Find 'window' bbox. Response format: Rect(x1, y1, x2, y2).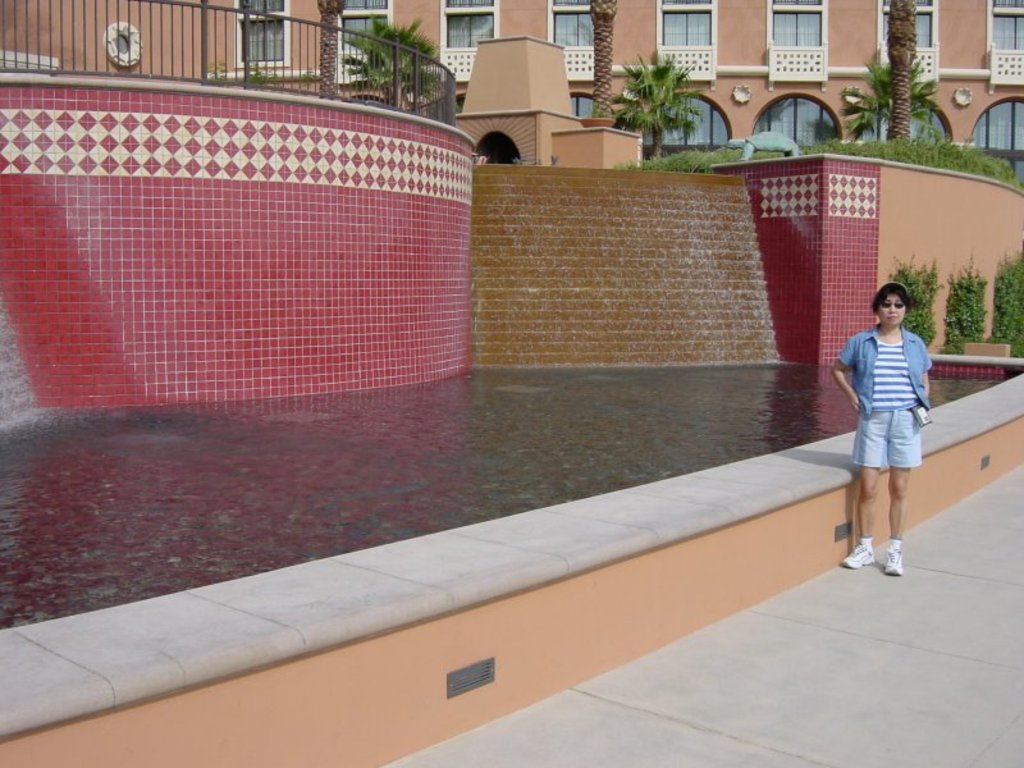
Rect(653, 0, 718, 77).
